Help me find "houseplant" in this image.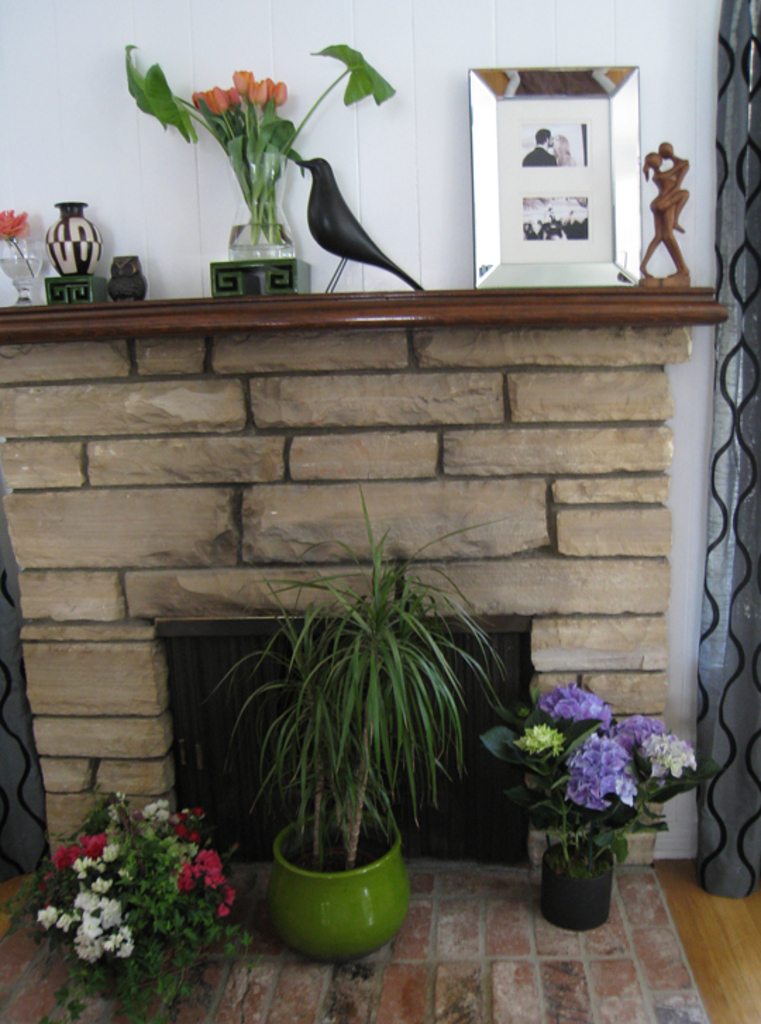
Found it: <region>7, 779, 254, 1016</region>.
